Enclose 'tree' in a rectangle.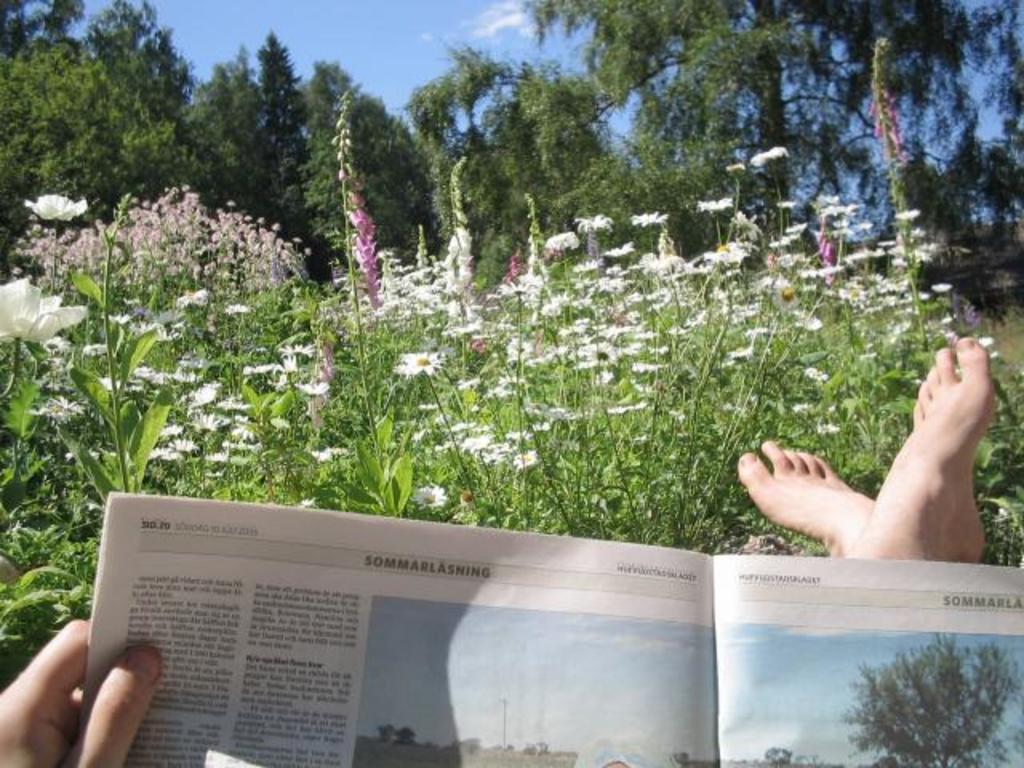
rect(675, 749, 694, 766).
